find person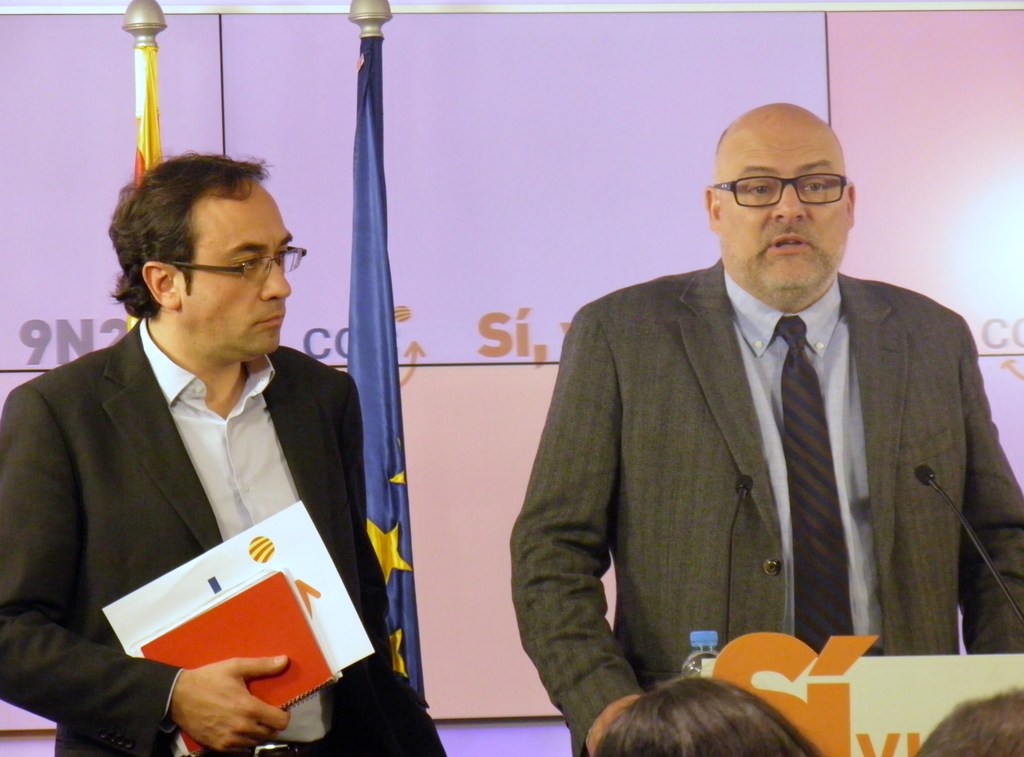
(left=513, top=101, right=1023, bottom=756)
